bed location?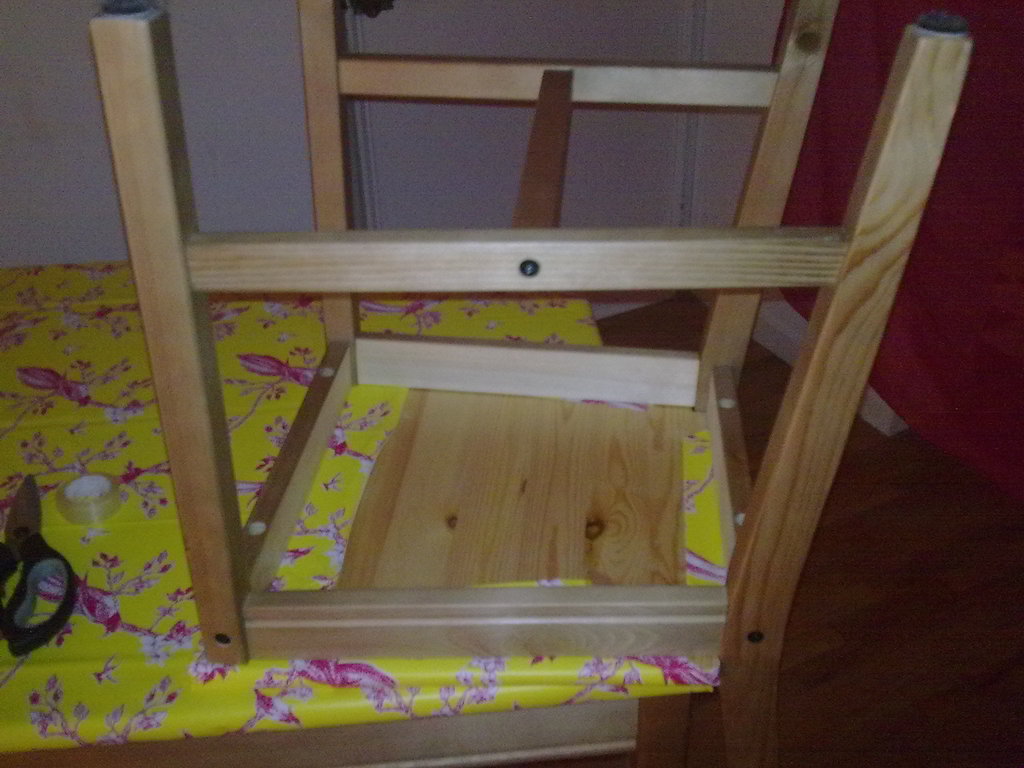
crop(0, 267, 779, 767)
